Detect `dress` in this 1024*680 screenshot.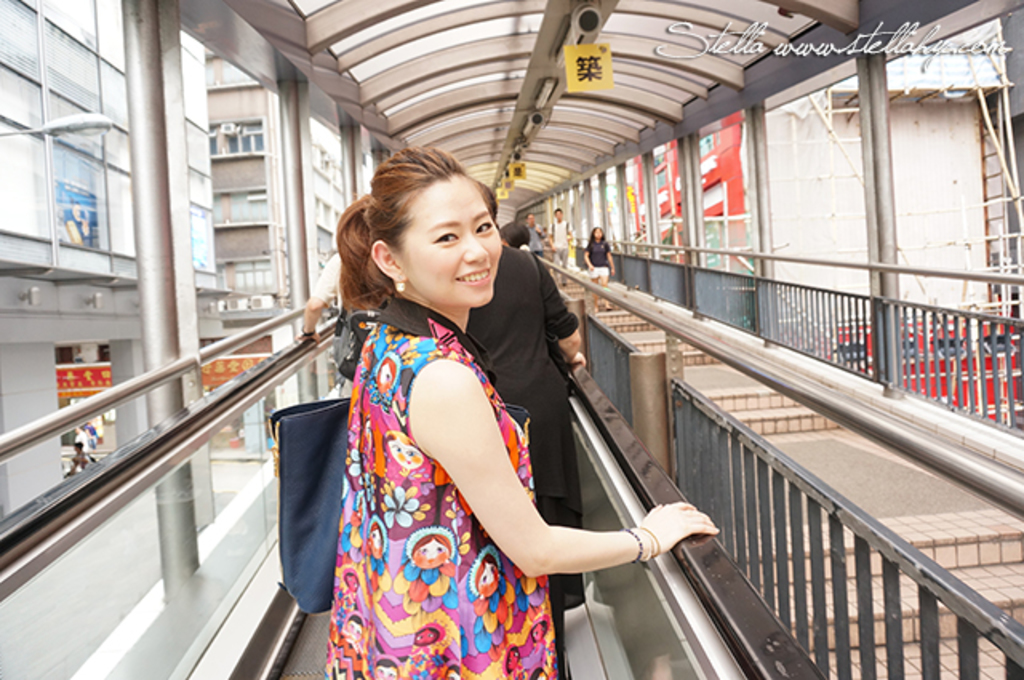
Detection: rect(317, 299, 562, 678).
